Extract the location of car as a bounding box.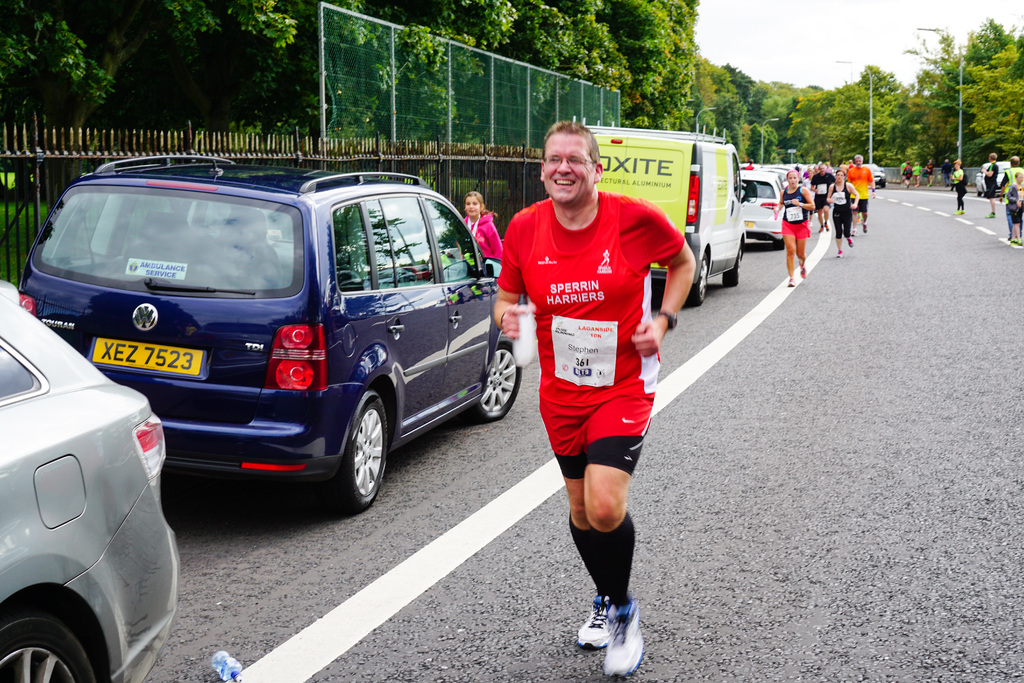
detection(0, 289, 179, 682).
